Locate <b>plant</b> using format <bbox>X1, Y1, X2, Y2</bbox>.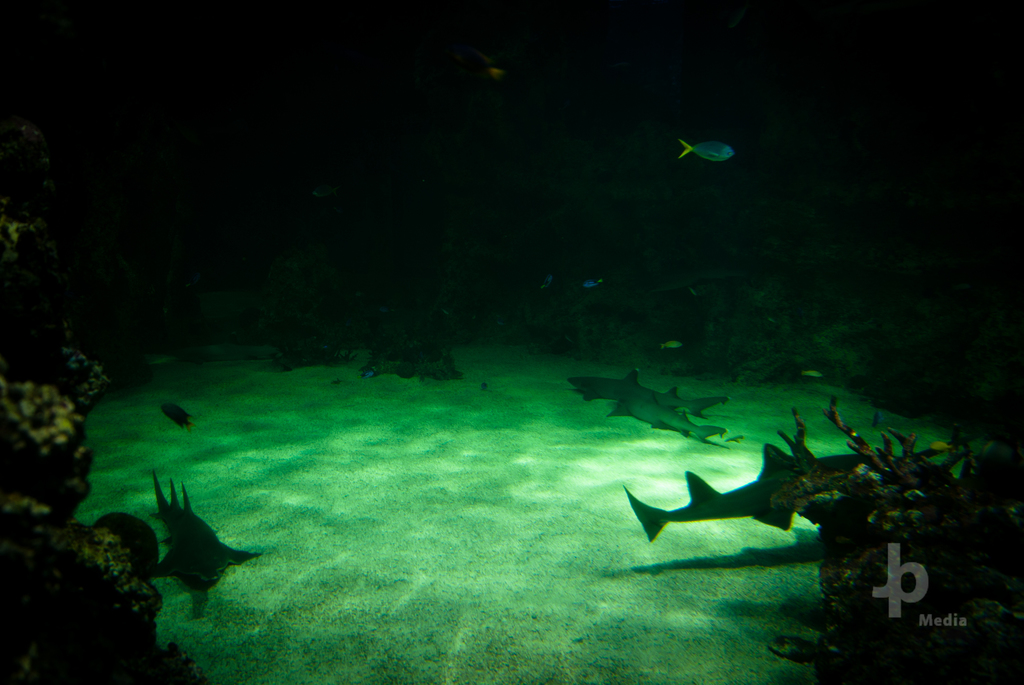
<bbox>0, 0, 231, 684</bbox>.
